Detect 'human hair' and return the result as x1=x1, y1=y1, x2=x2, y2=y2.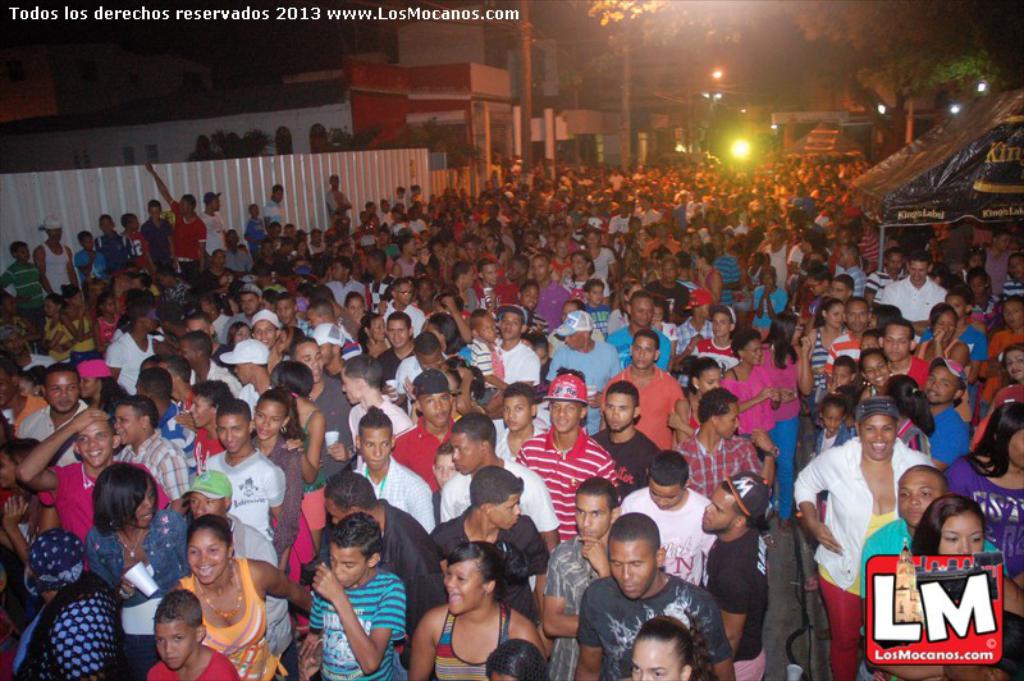
x1=630, y1=613, x2=712, y2=680.
